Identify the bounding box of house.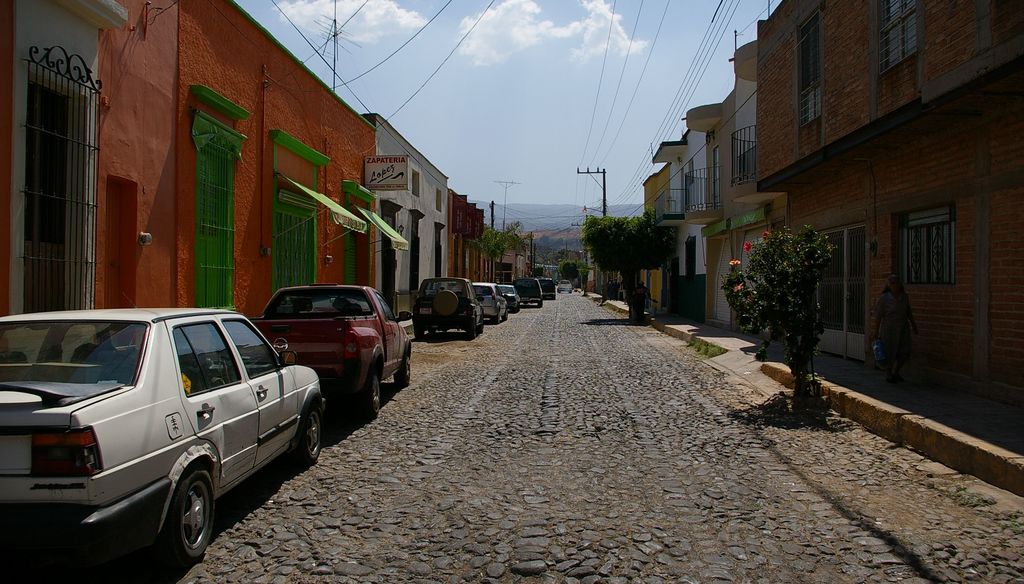
<region>368, 101, 448, 326</region>.
